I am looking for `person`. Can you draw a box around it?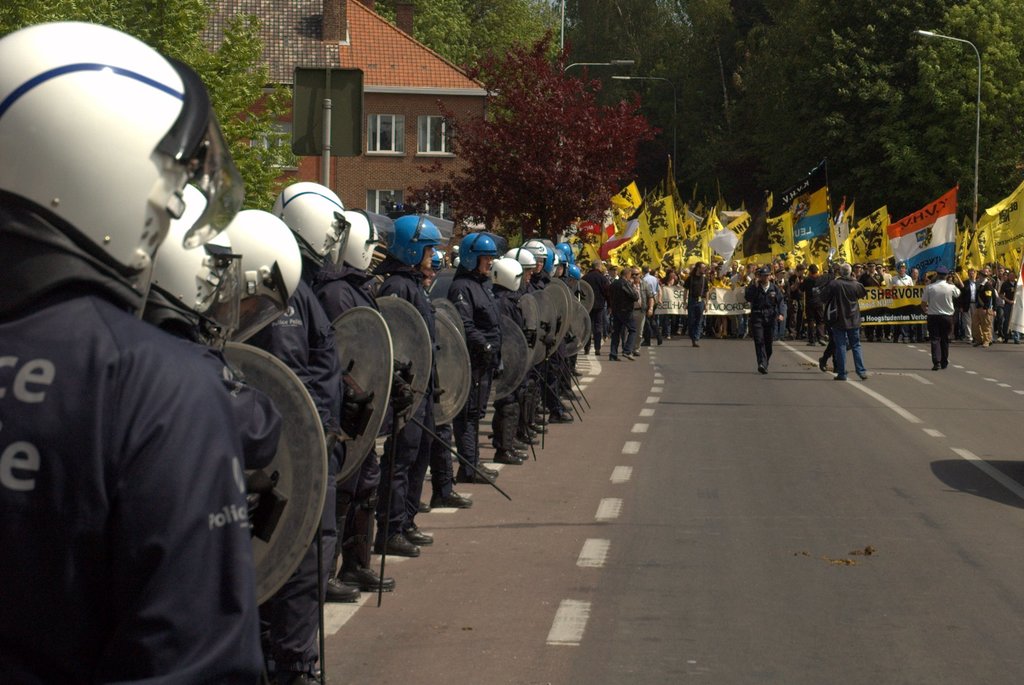
Sure, the bounding box is 909:264:927:344.
